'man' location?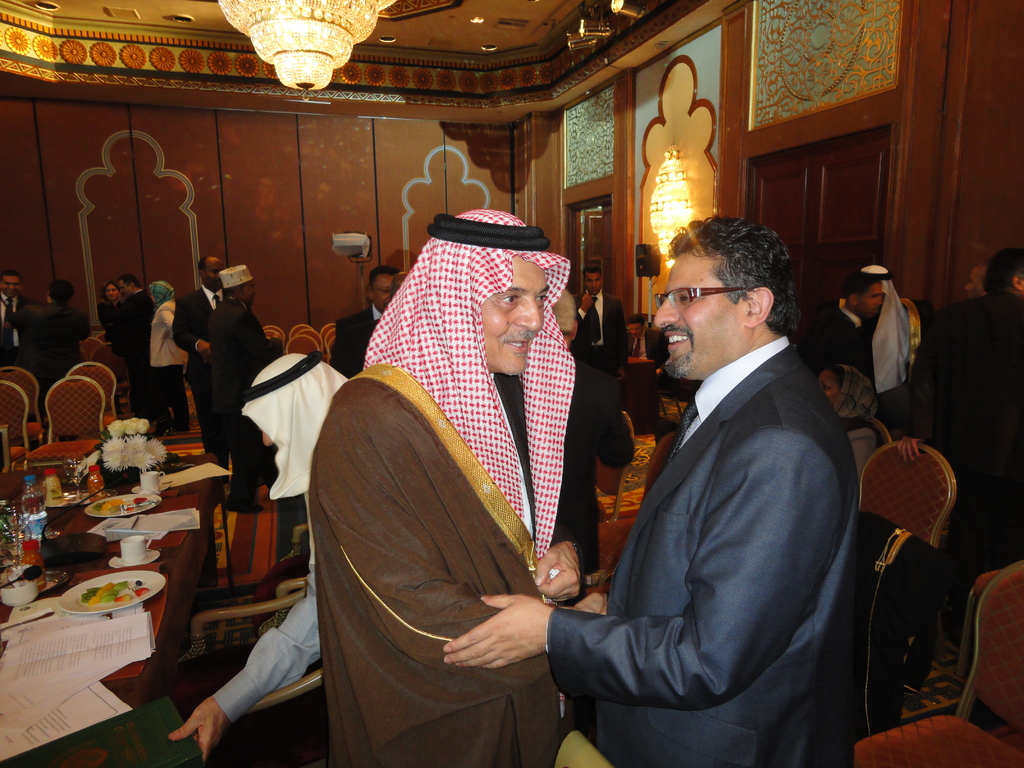
587/159/872/767
